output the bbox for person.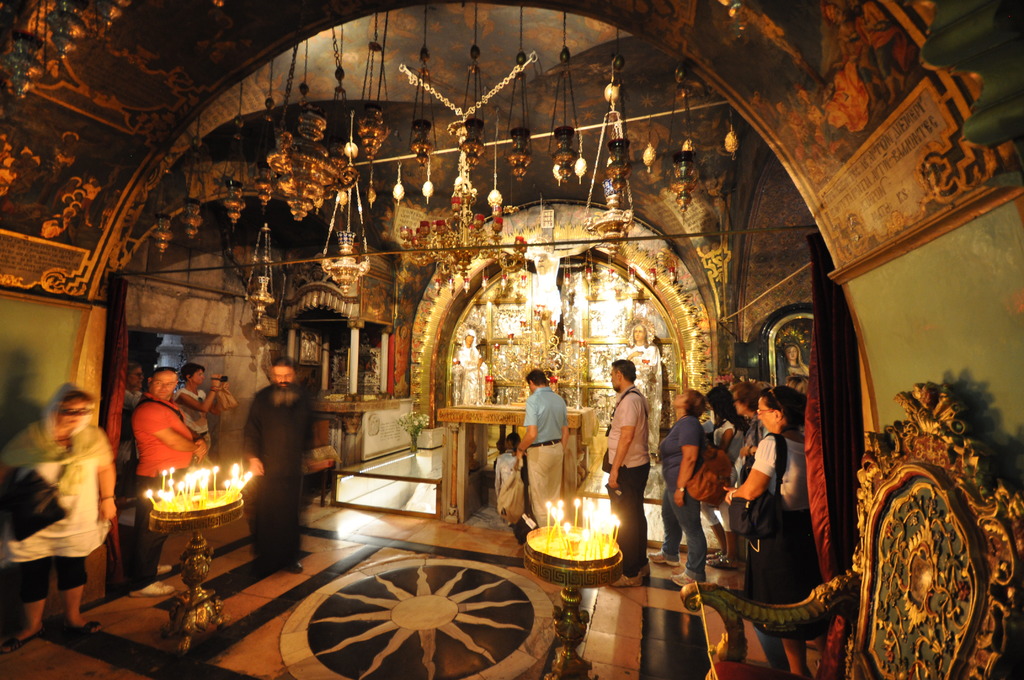
box=[786, 346, 808, 380].
